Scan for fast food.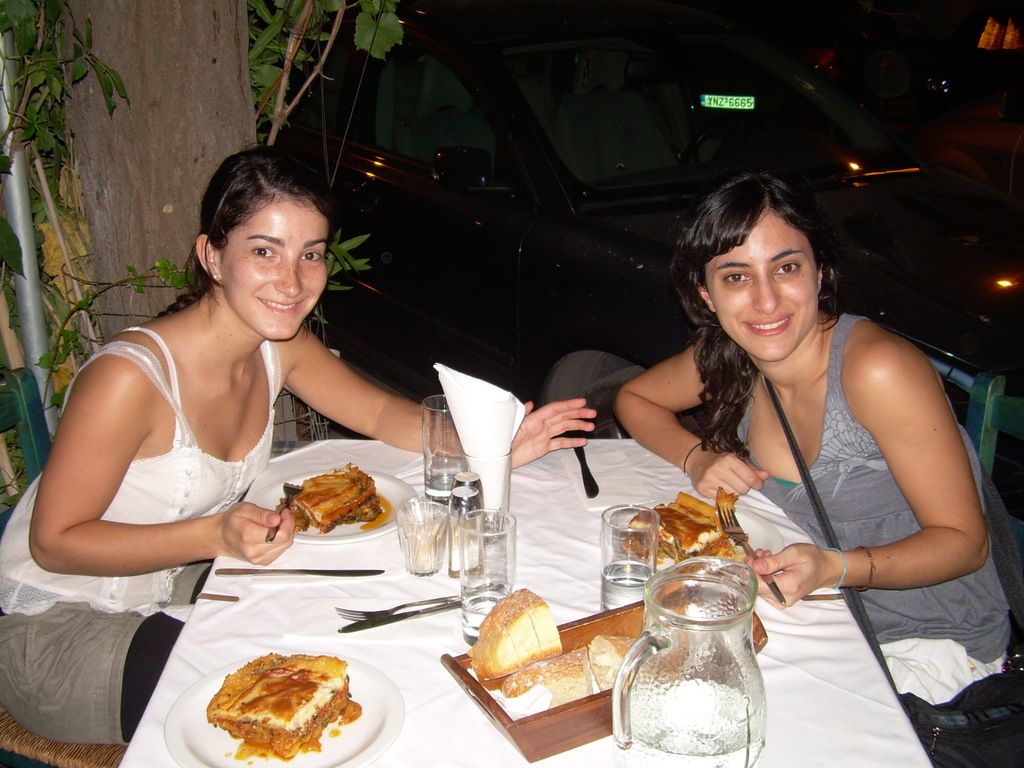
Scan result: <region>512, 654, 599, 710</region>.
